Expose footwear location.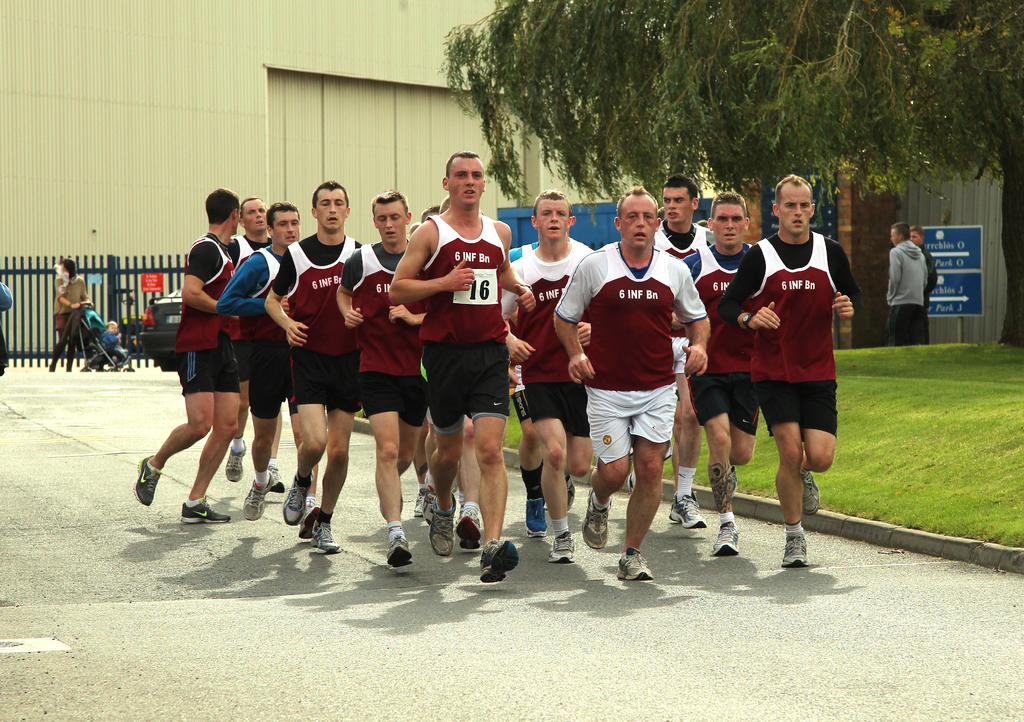
Exposed at <bbox>221, 438, 246, 483</bbox>.
